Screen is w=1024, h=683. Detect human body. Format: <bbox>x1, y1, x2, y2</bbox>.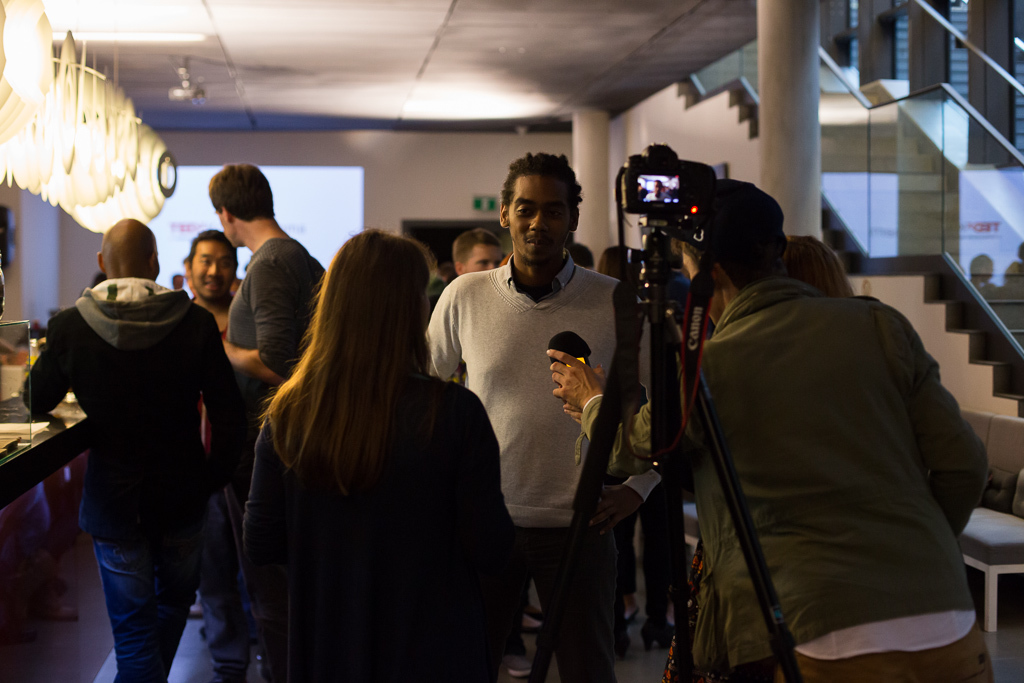
<bbox>20, 279, 237, 682</bbox>.
